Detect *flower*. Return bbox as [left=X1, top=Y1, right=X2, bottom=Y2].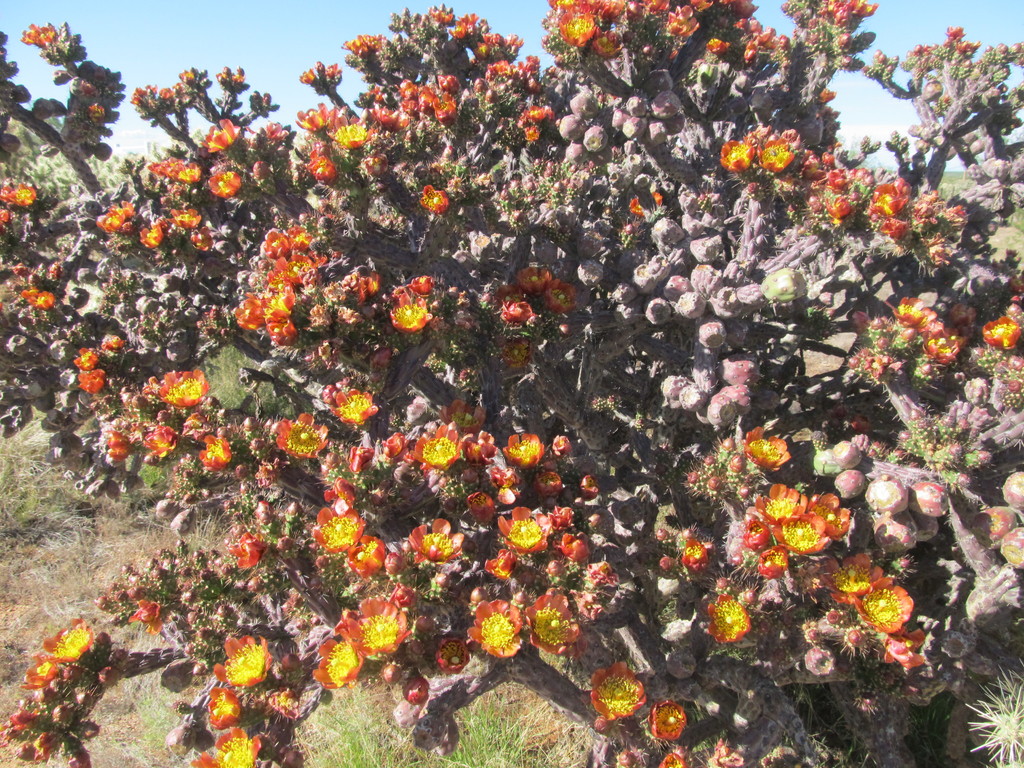
[left=812, top=492, right=850, bottom=538].
